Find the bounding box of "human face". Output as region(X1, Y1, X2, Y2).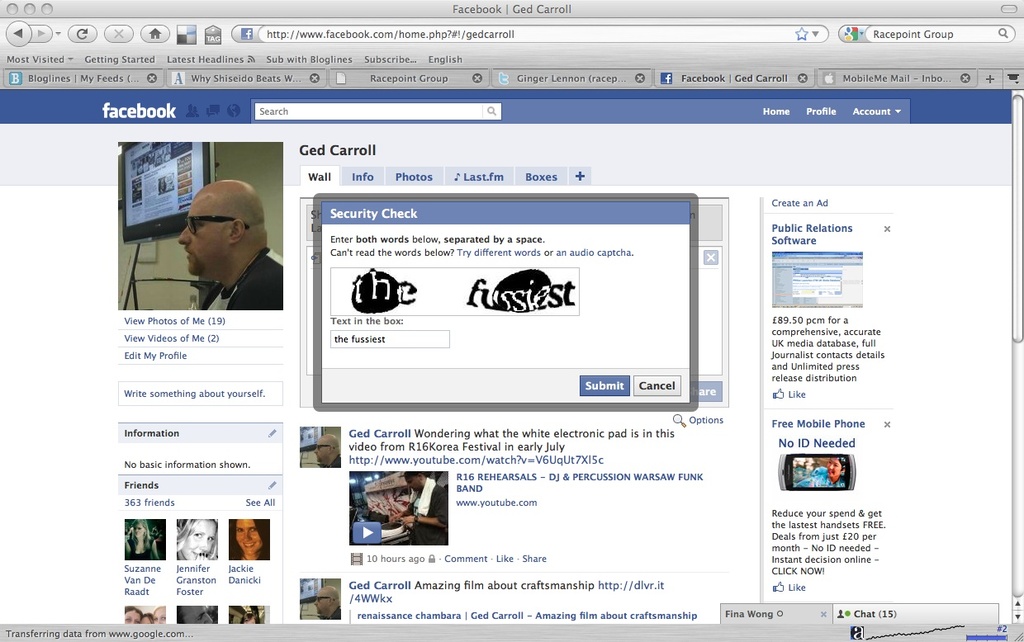
region(235, 520, 263, 561).
